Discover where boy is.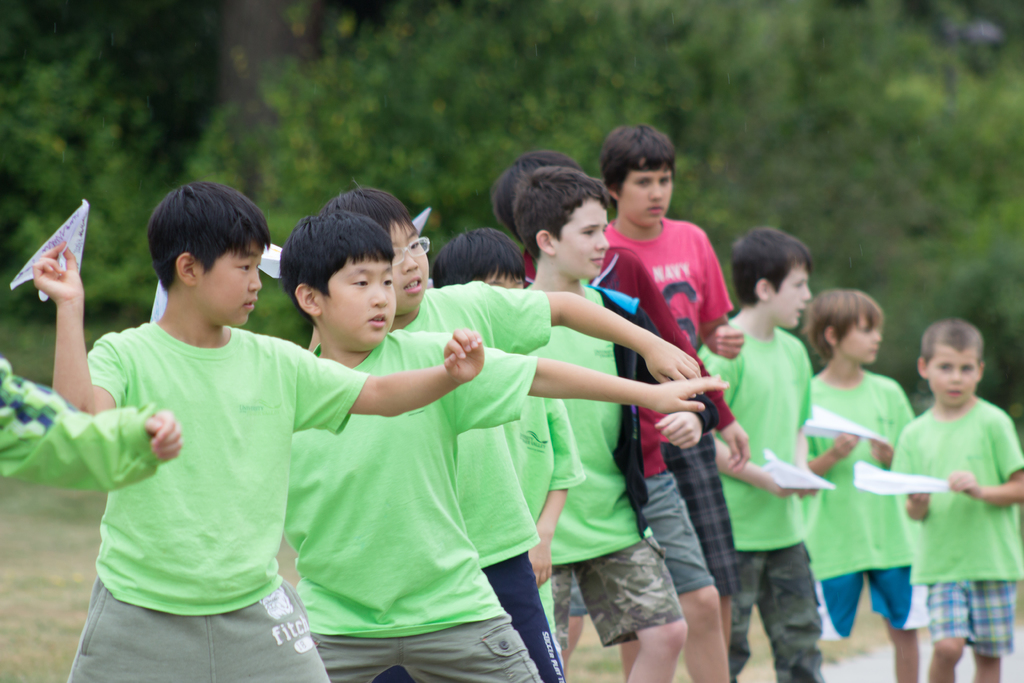
Discovered at detection(513, 148, 723, 682).
